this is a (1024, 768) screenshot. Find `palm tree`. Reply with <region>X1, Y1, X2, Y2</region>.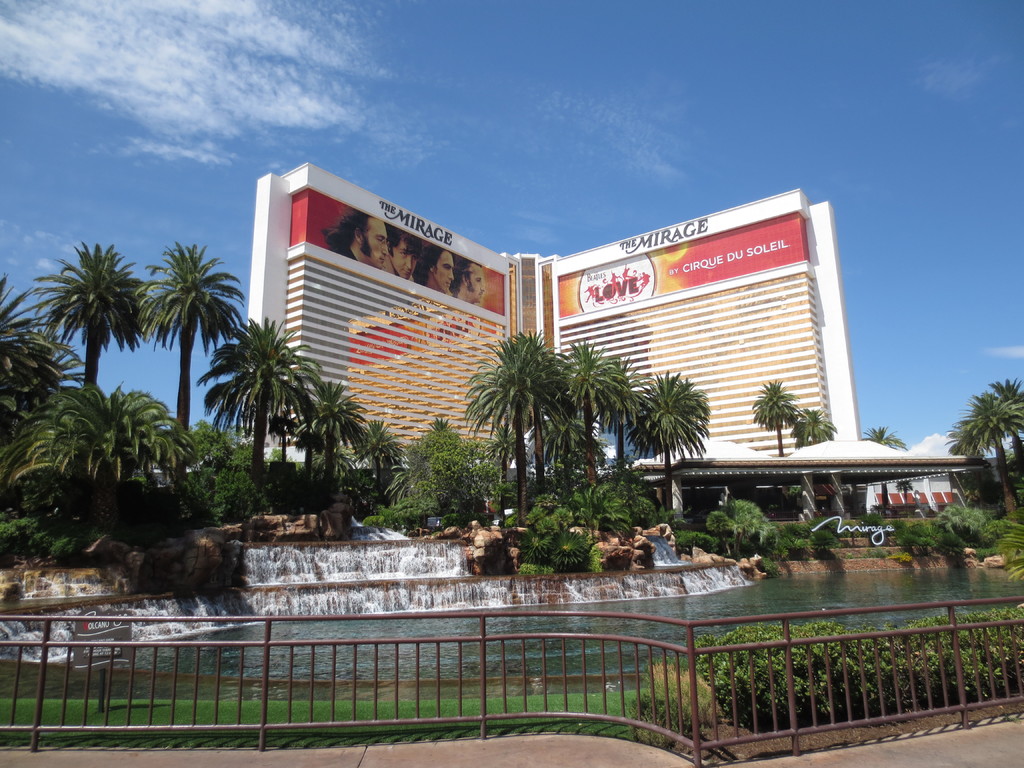
<region>792, 408, 828, 447</region>.
